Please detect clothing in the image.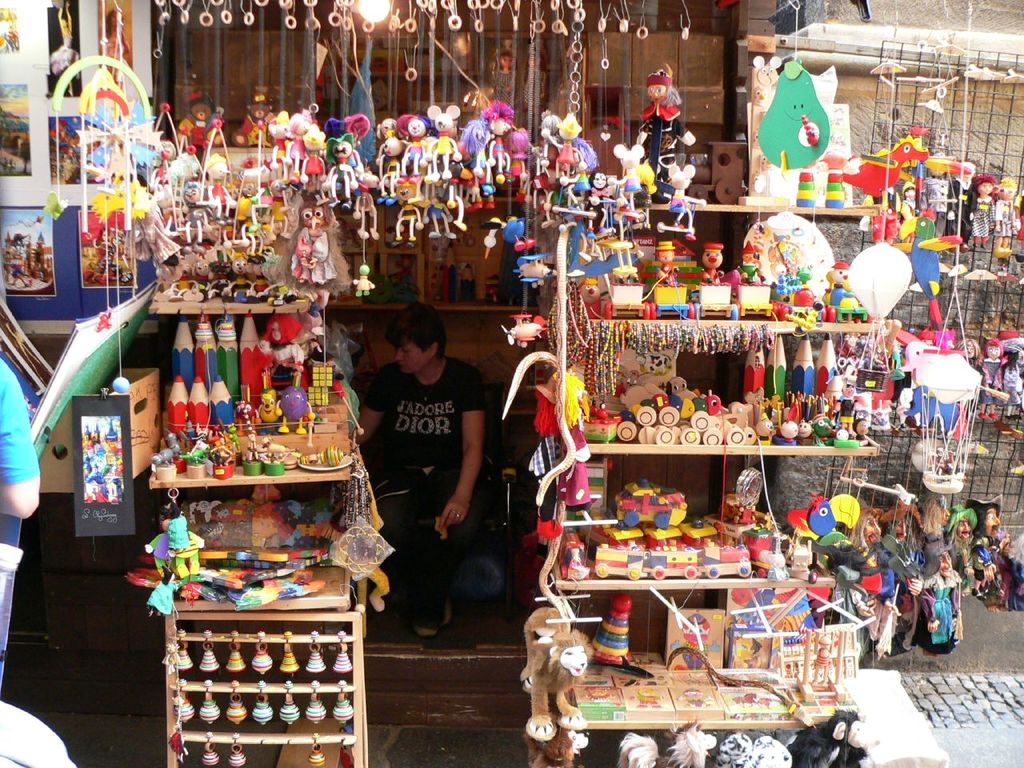
6,354,39,488.
